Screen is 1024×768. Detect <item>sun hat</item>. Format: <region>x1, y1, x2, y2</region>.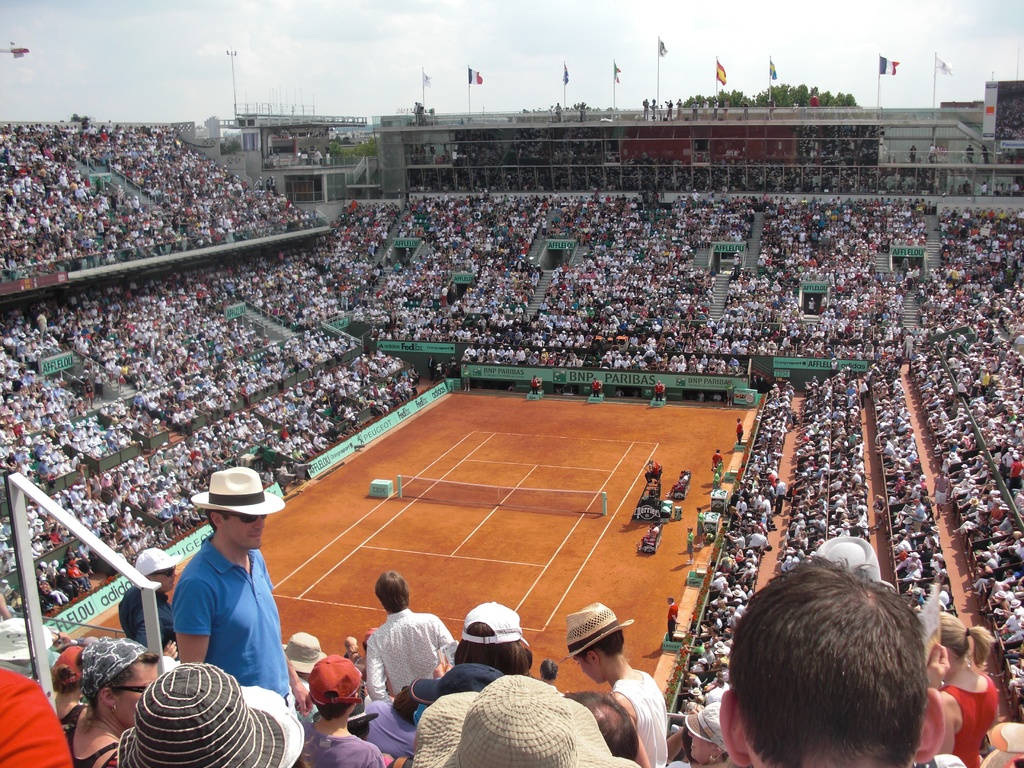
<region>44, 643, 99, 691</region>.
